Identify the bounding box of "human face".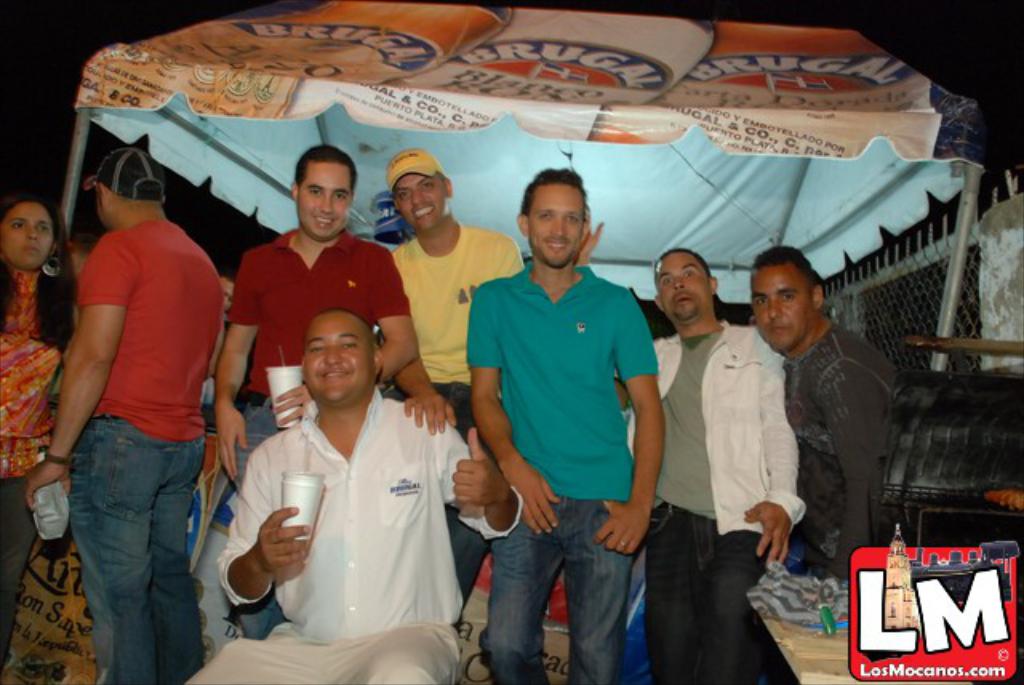
BBox(656, 245, 710, 322).
